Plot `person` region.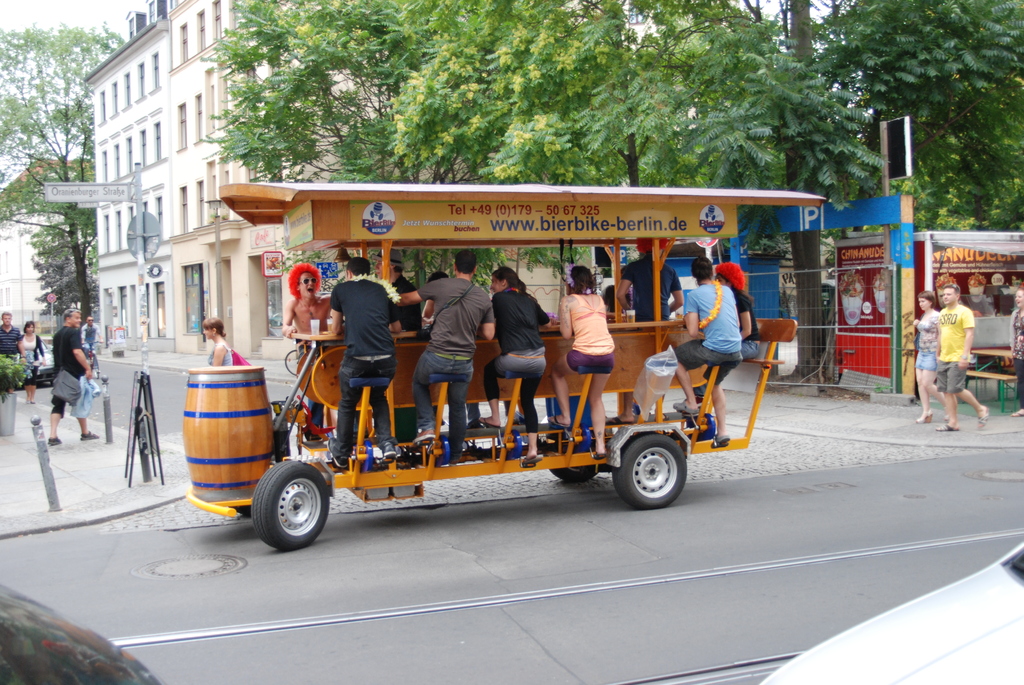
Plotted at 552:265:616:453.
